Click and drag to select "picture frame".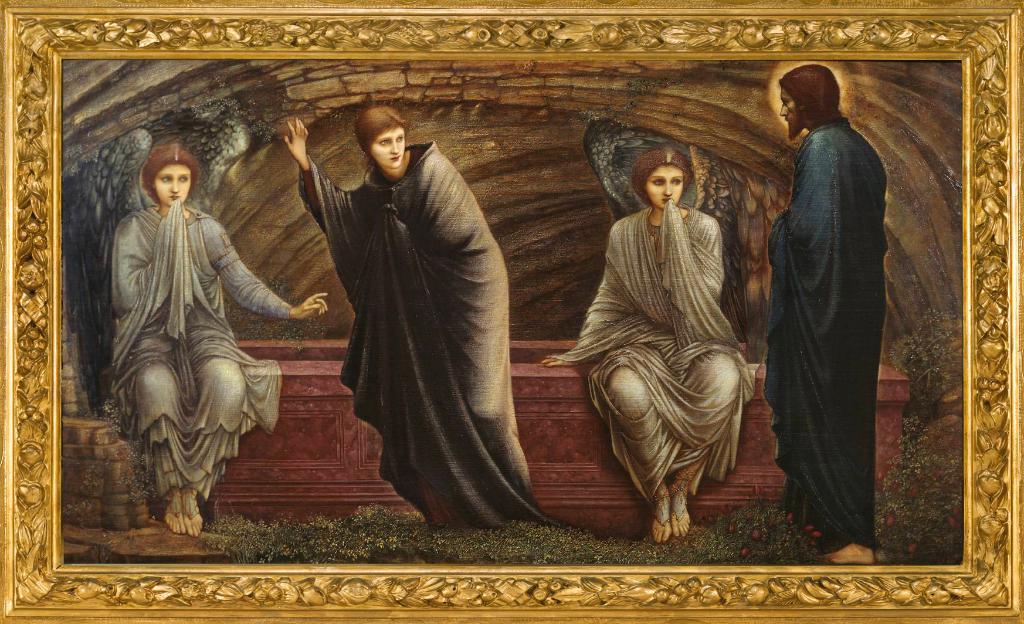
Selection: locate(3, 8, 1021, 623).
